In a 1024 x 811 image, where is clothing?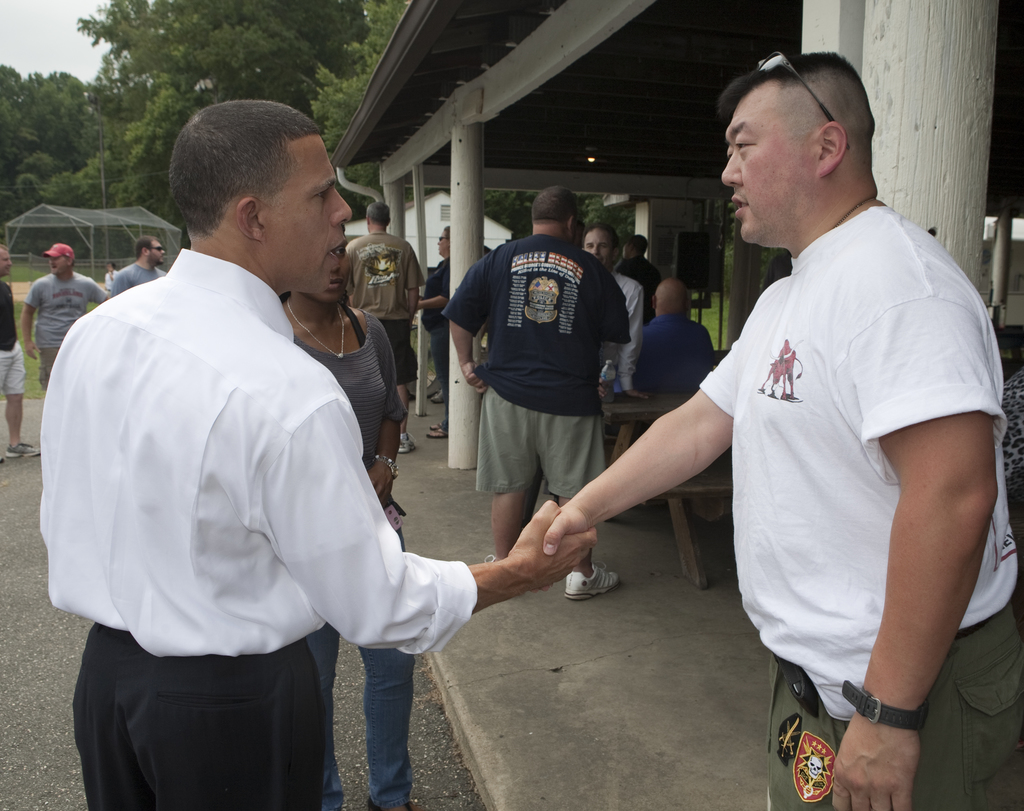
<bbox>46, 217, 457, 763</bbox>.
